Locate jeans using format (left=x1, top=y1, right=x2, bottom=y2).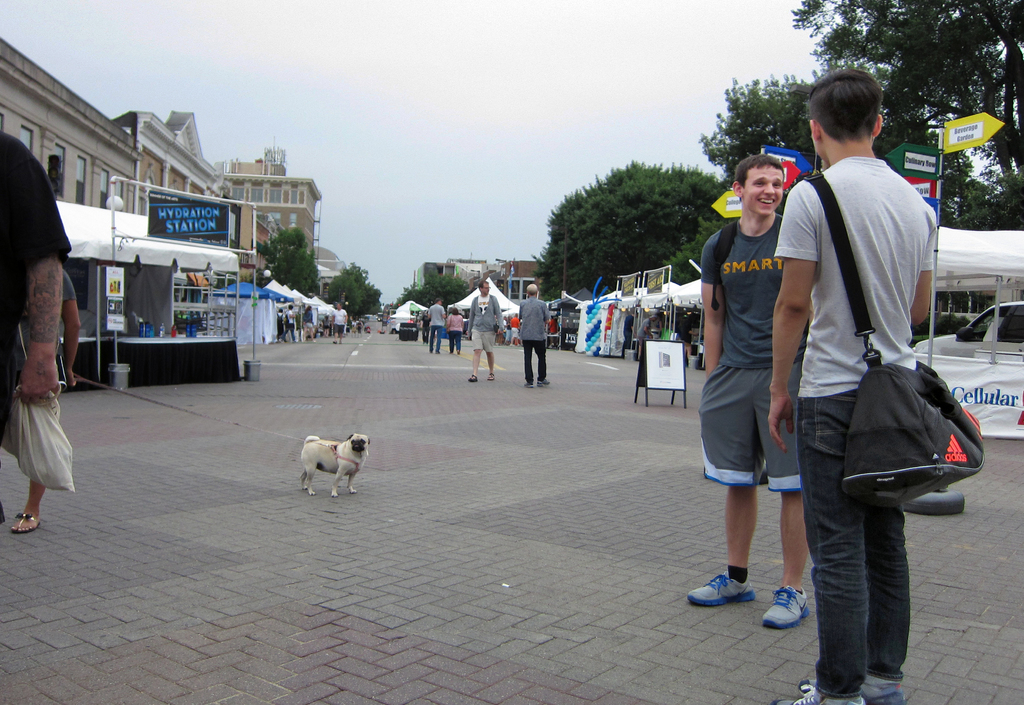
(left=528, top=342, right=548, bottom=387).
